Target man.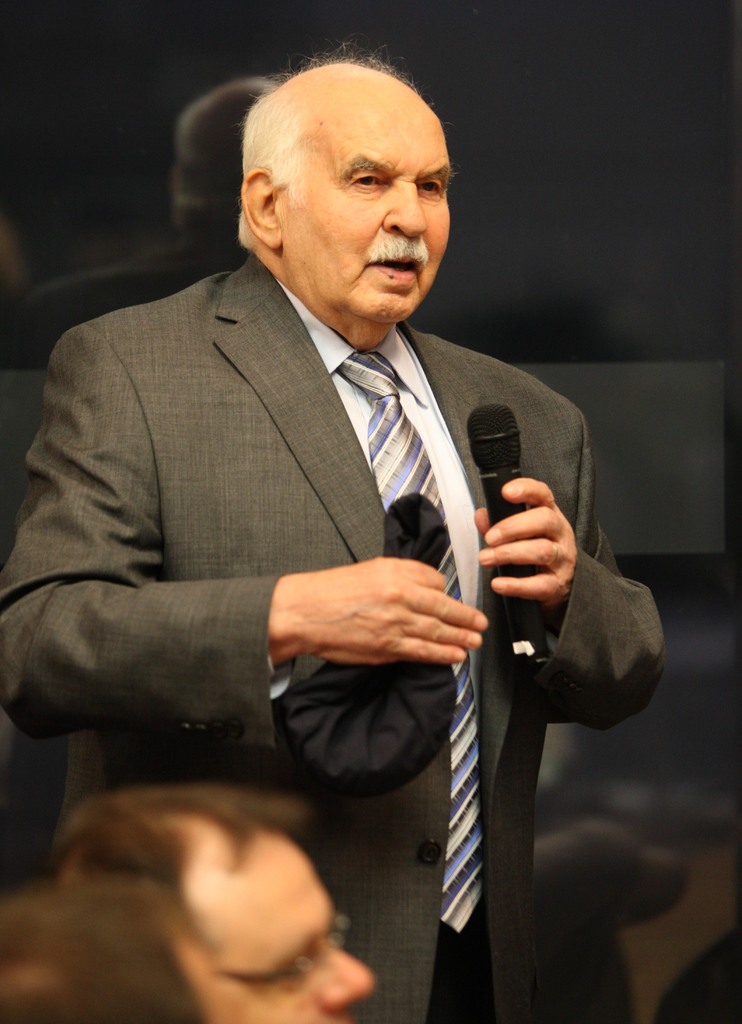
Target region: rect(45, 786, 368, 1023).
